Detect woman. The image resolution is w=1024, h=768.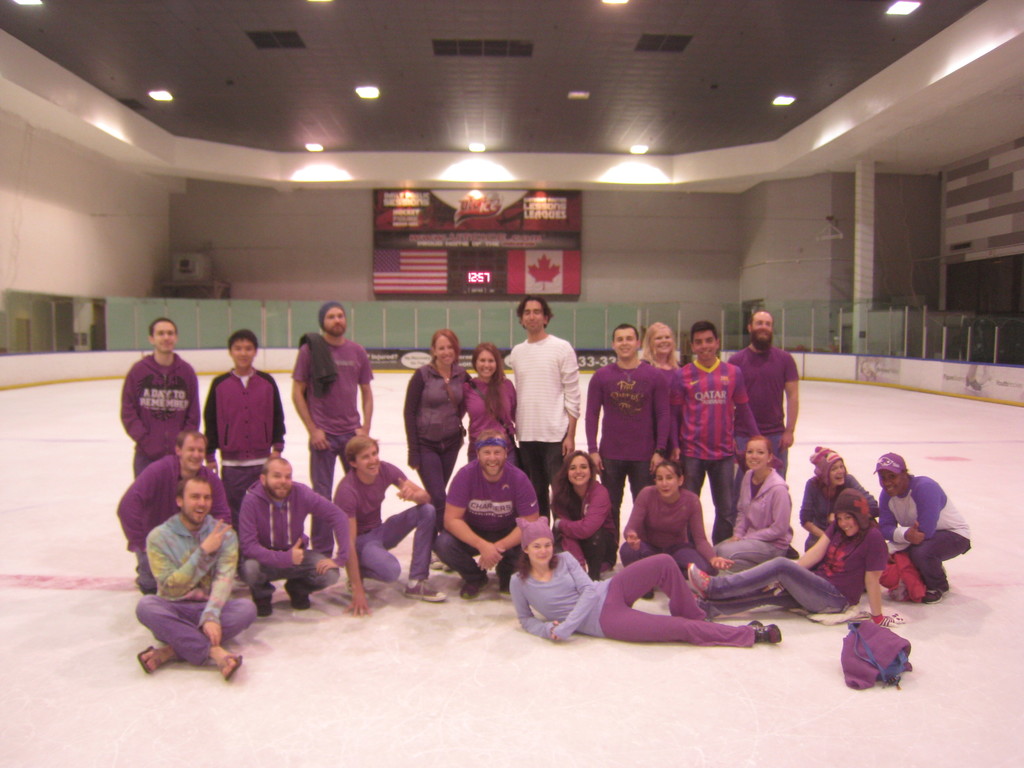
635 321 684 378.
